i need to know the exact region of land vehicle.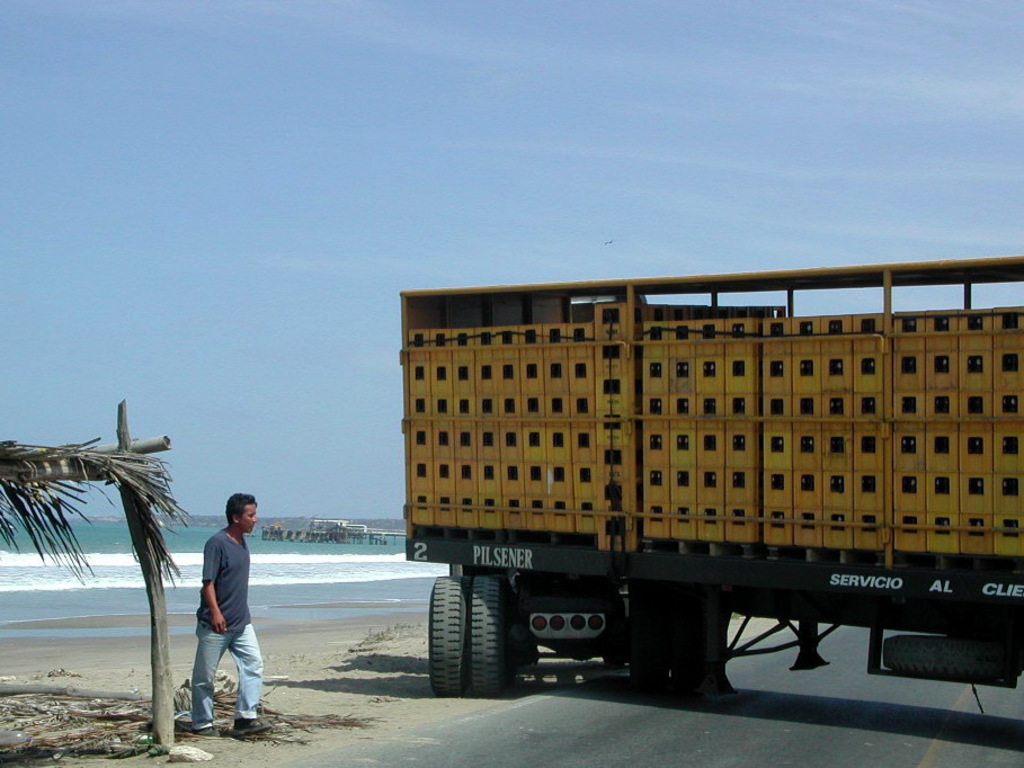
Region: 398 256 1023 695.
